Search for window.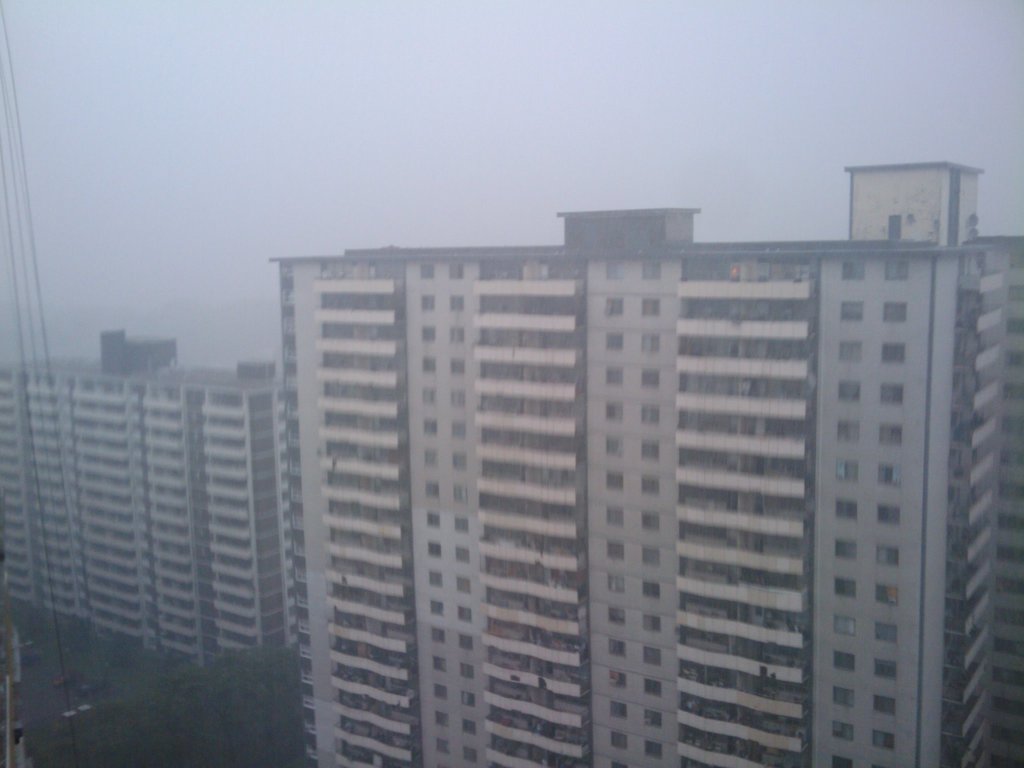
Found at rect(883, 257, 911, 281).
